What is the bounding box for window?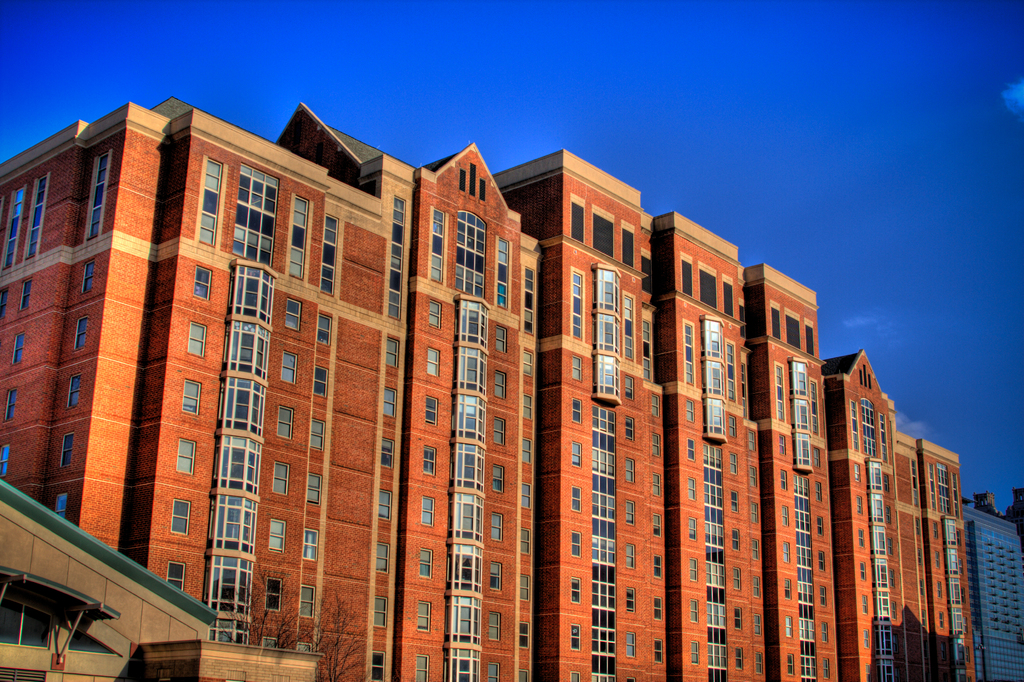
[left=626, top=632, right=636, bottom=658].
